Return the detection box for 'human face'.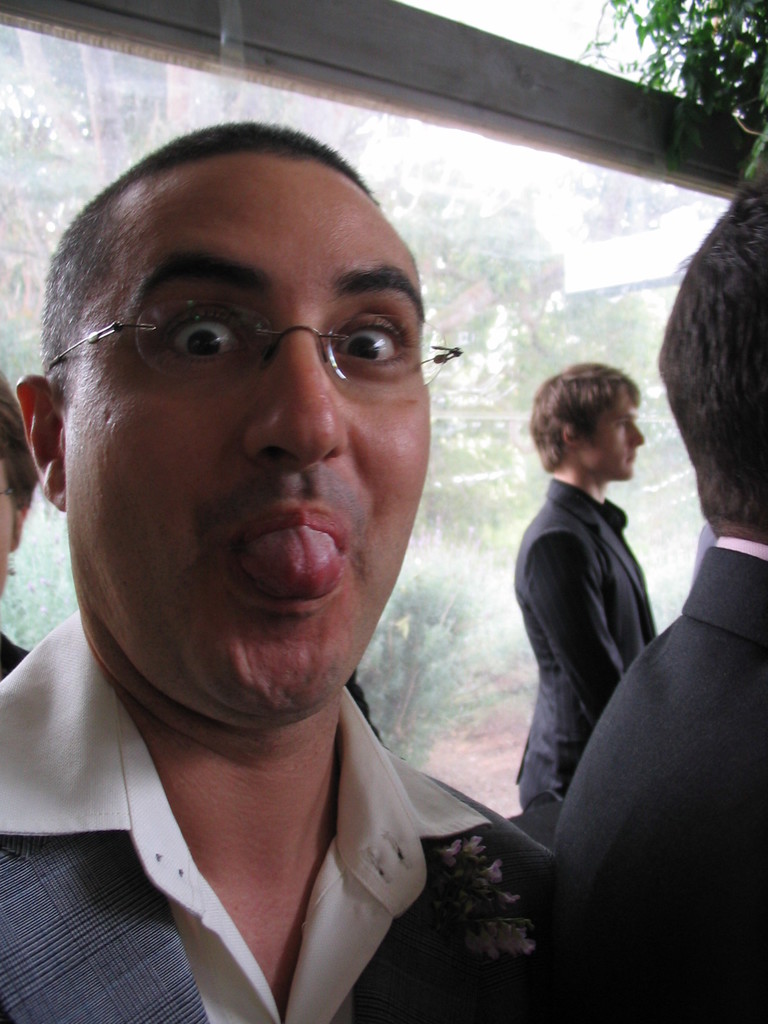
[left=591, top=397, right=643, bottom=477].
